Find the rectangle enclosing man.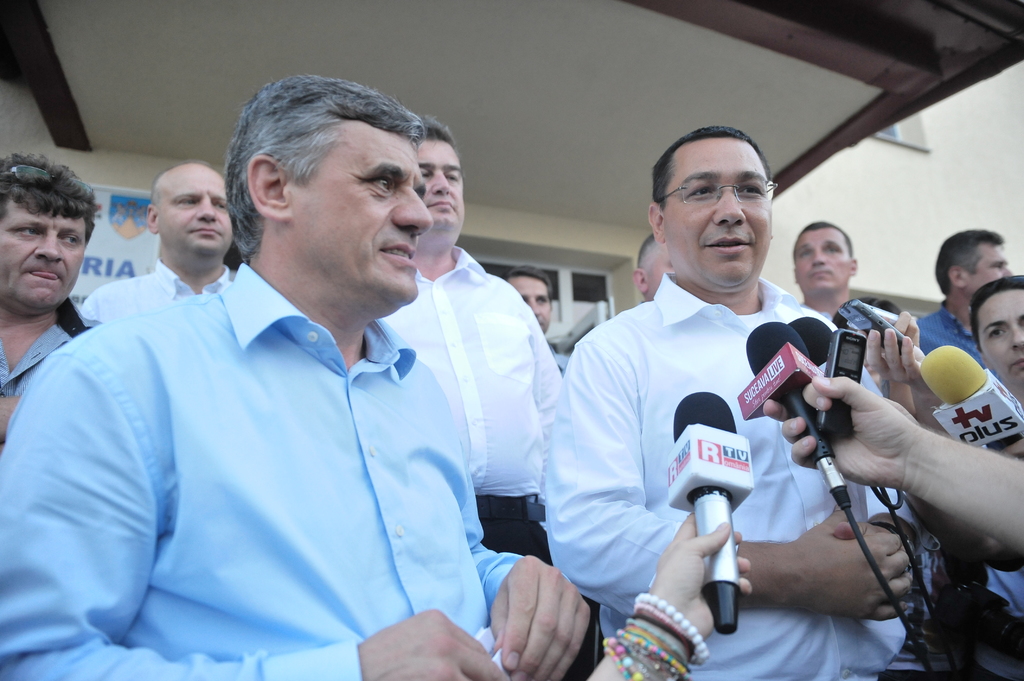
0/156/131/397.
